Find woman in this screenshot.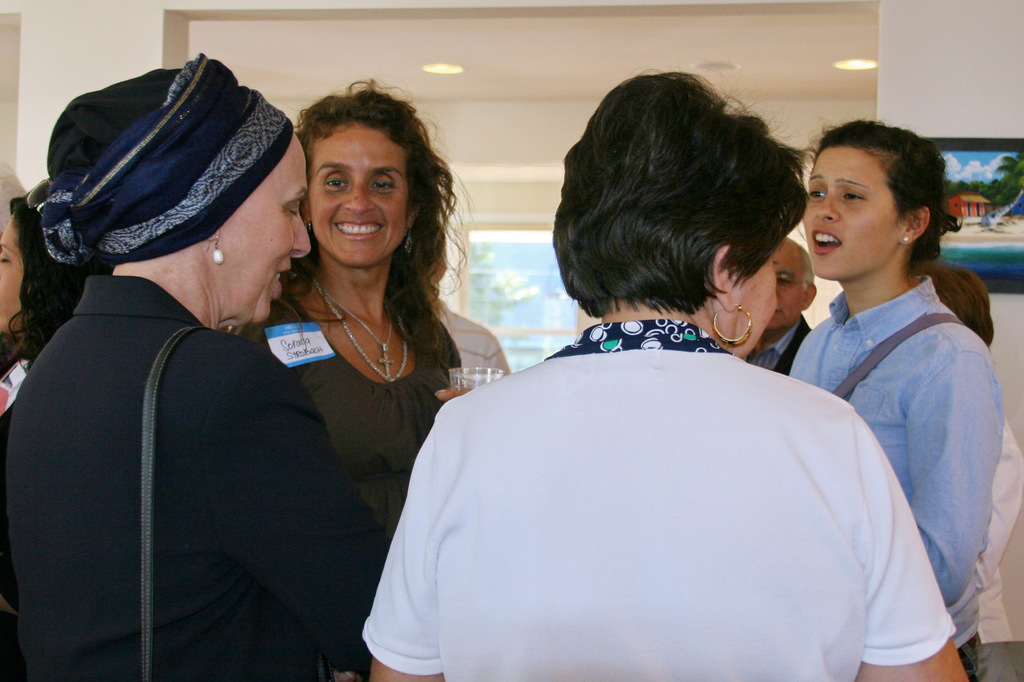
The bounding box for woman is (785, 114, 998, 681).
